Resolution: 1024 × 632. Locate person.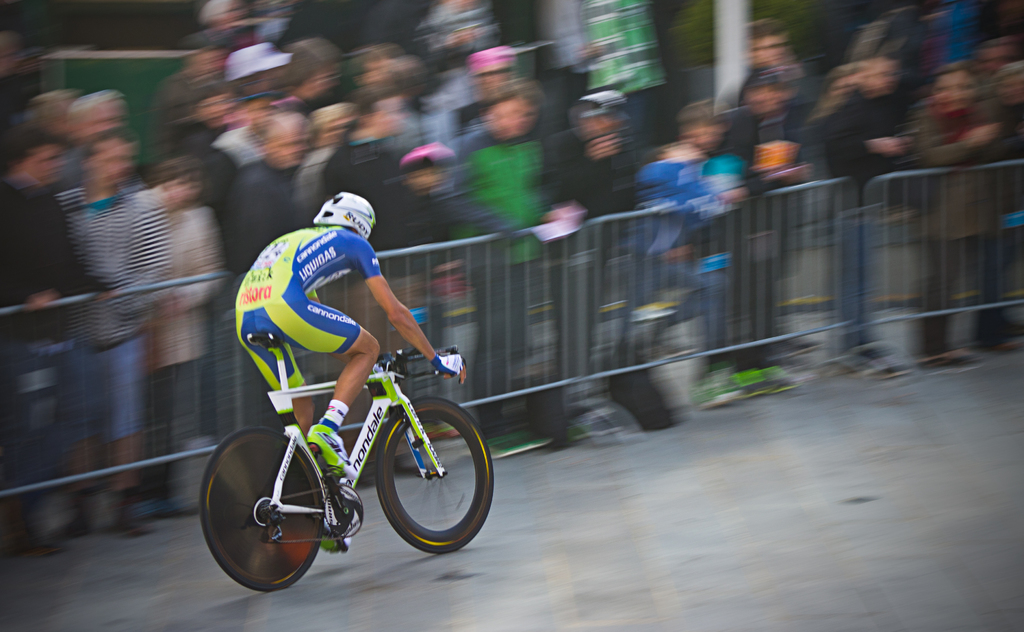
select_region(230, 189, 465, 556).
